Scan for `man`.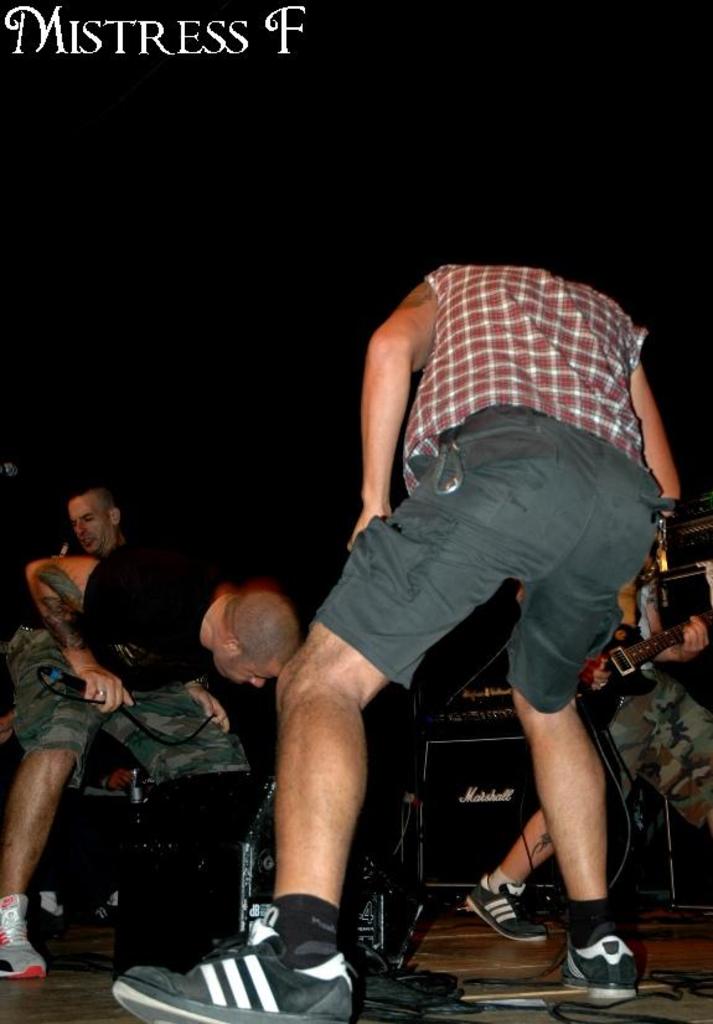
Scan result: (0,559,306,987).
